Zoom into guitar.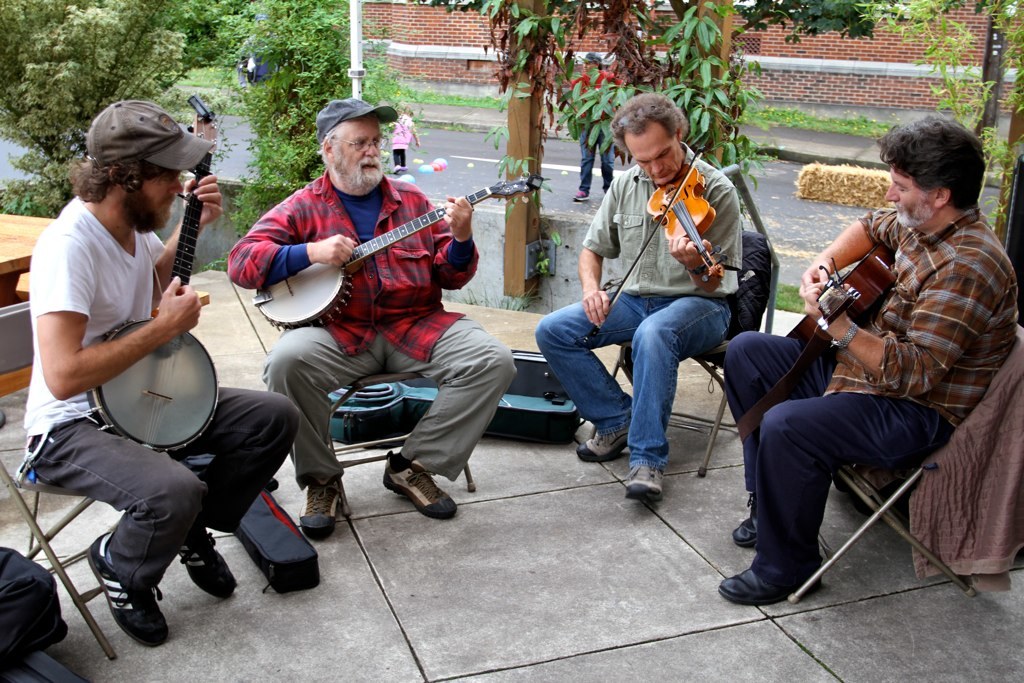
Zoom target: <bbox>207, 180, 518, 383</bbox>.
